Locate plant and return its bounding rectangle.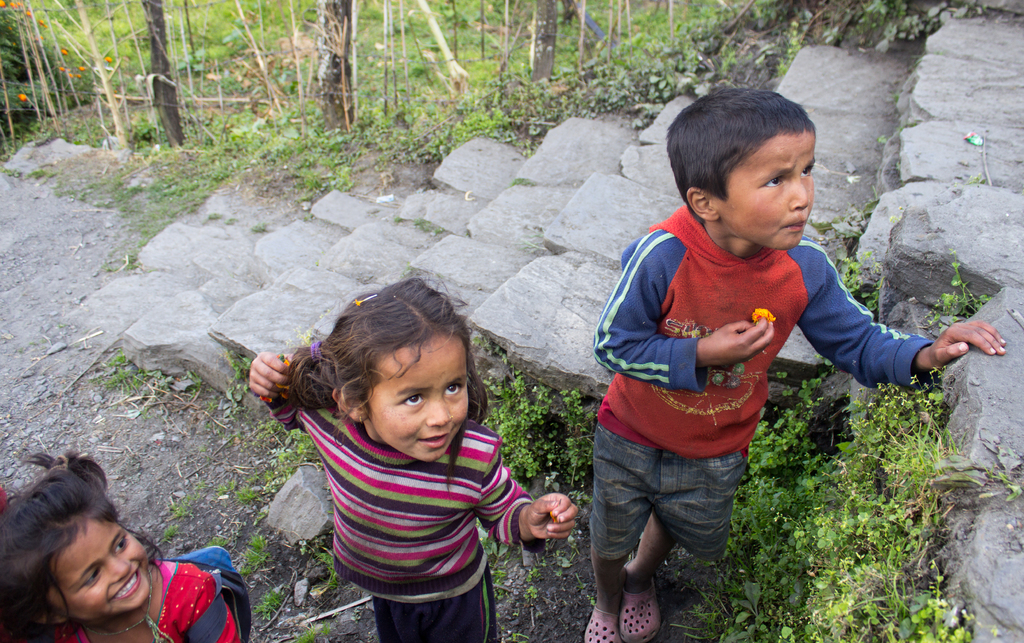
crop(259, 441, 289, 496).
